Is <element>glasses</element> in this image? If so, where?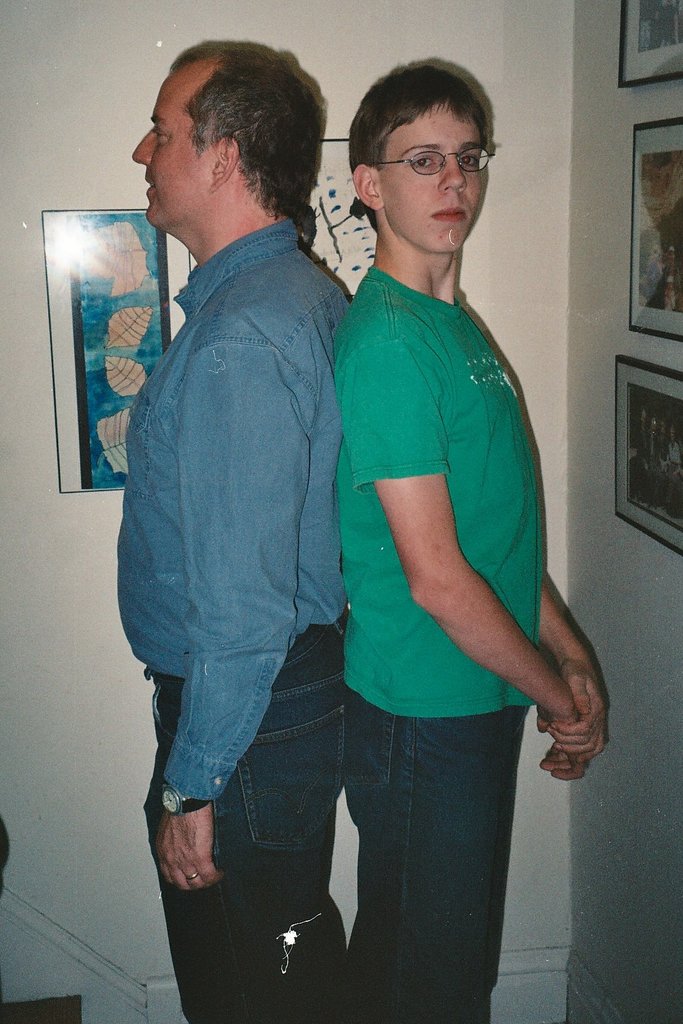
Yes, at {"x1": 370, "y1": 145, "x2": 499, "y2": 182}.
